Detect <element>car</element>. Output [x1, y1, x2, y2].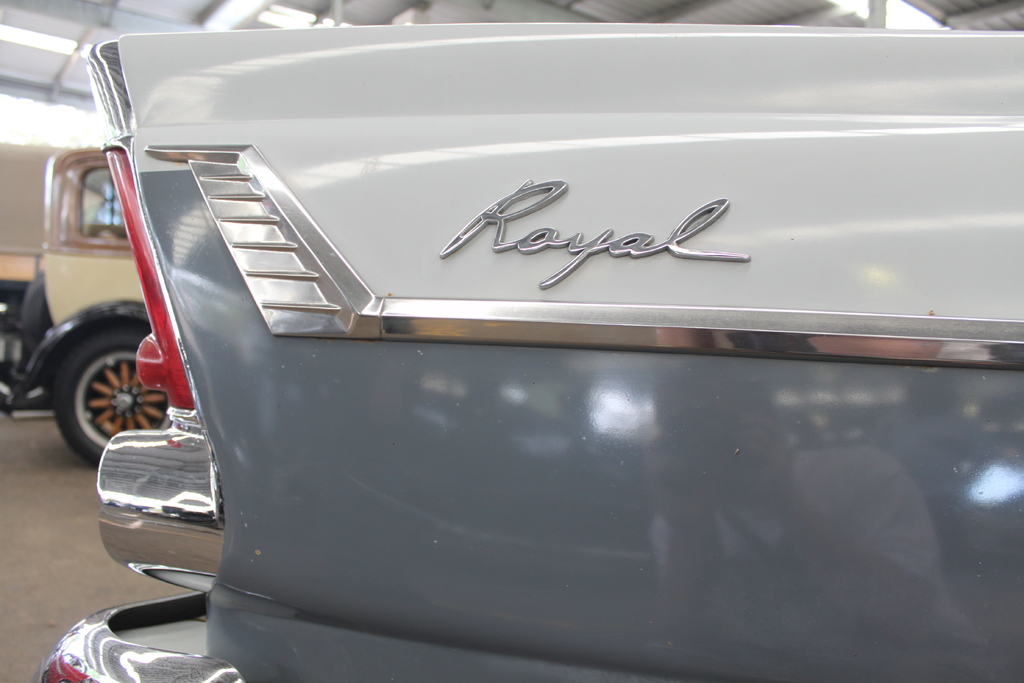
[4, 144, 174, 465].
